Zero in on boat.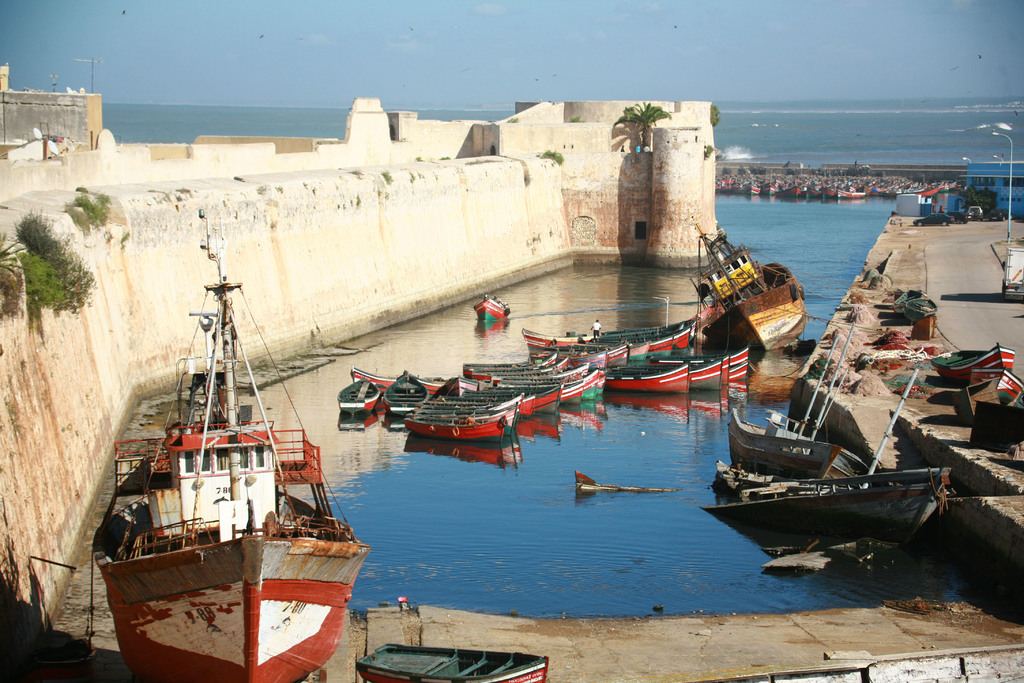
Zeroed in: BBox(471, 352, 569, 380).
